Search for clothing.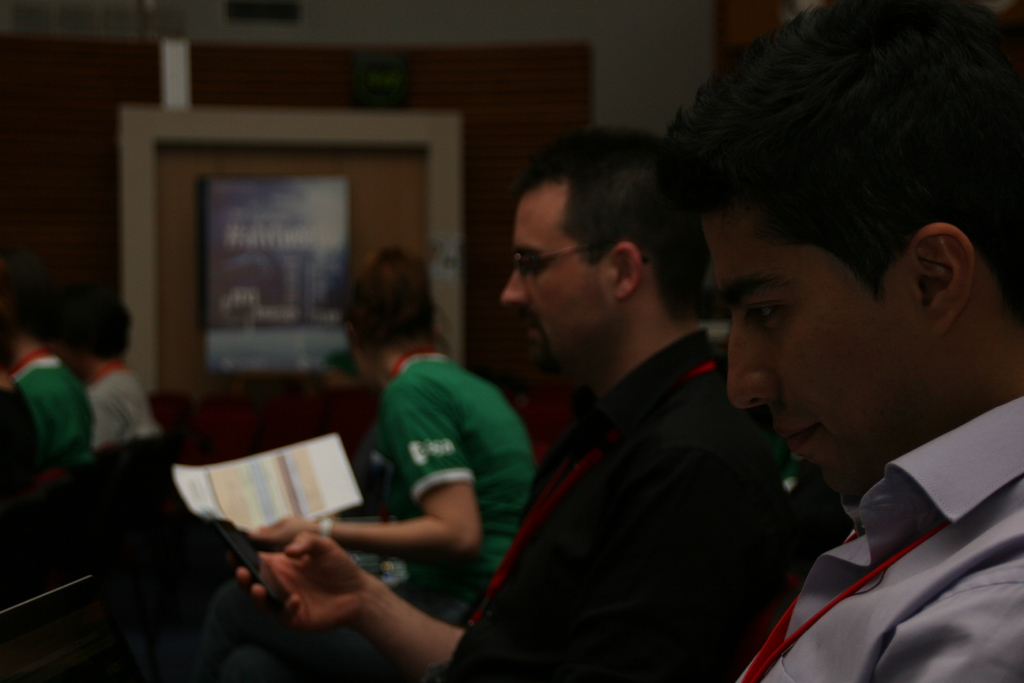
Found at 0/374/39/480.
